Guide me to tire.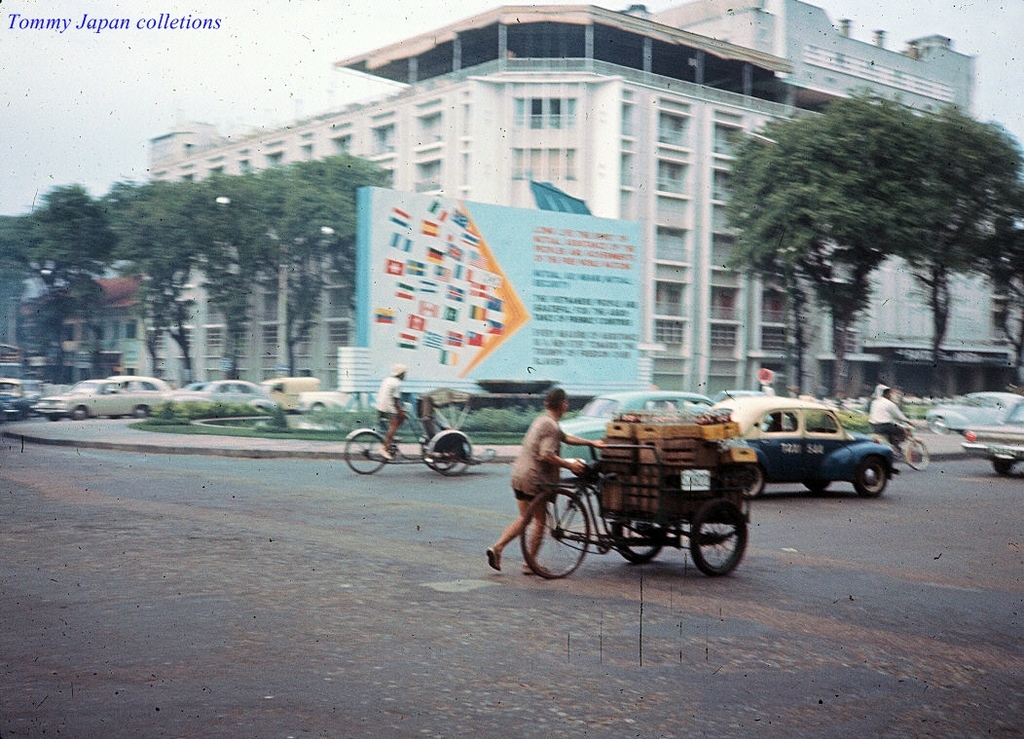
Guidance: BBox(71, 408, 89, 419).
